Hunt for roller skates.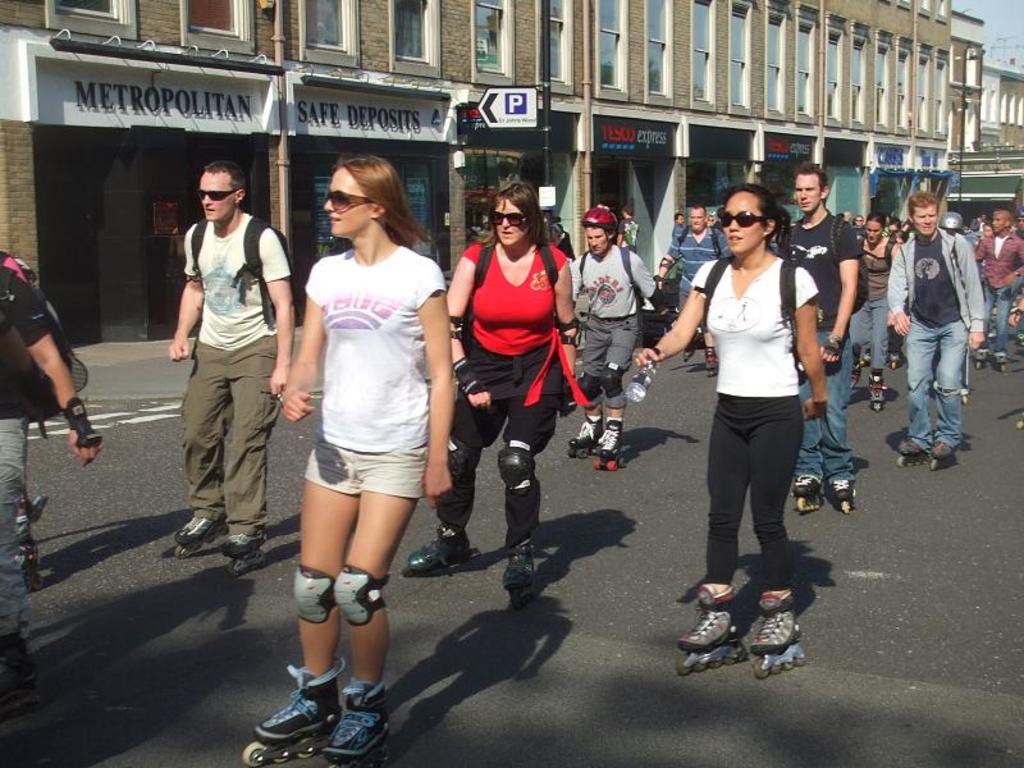
Hunted down at detection(991, 353, 1009, 375).
